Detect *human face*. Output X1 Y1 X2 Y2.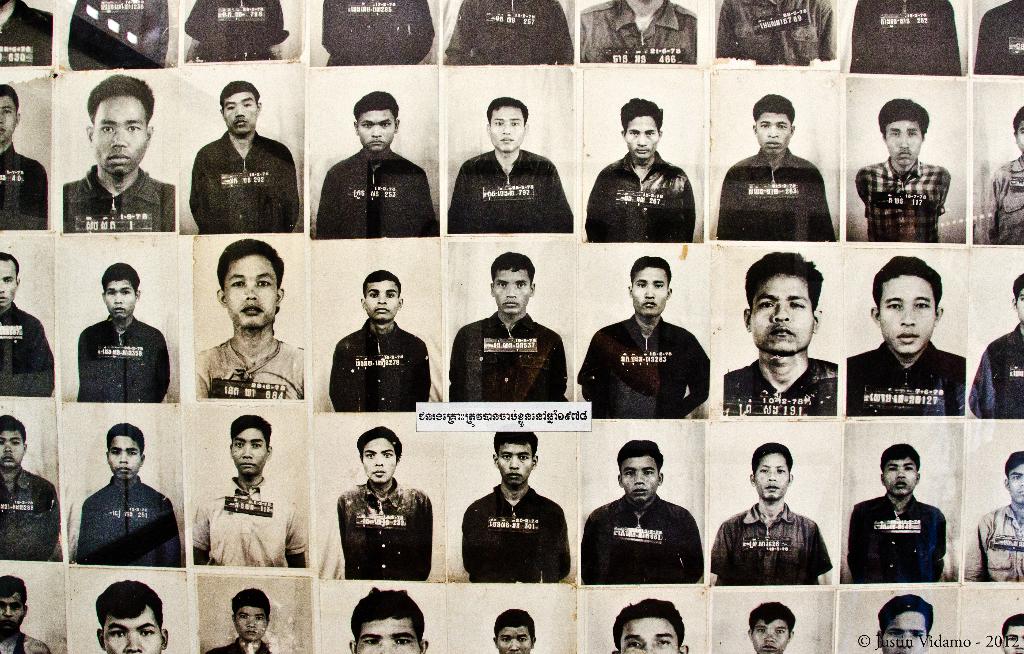
223 90 257 138.
